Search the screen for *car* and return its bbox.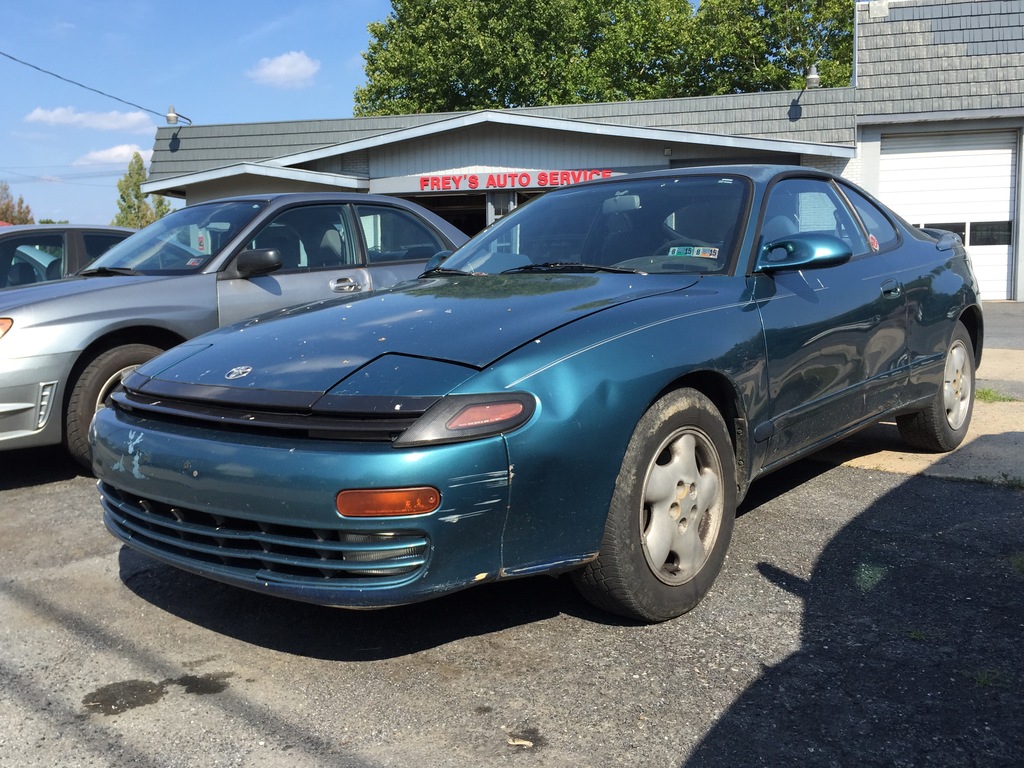
Found: <box>4,242,65,289</box>.
